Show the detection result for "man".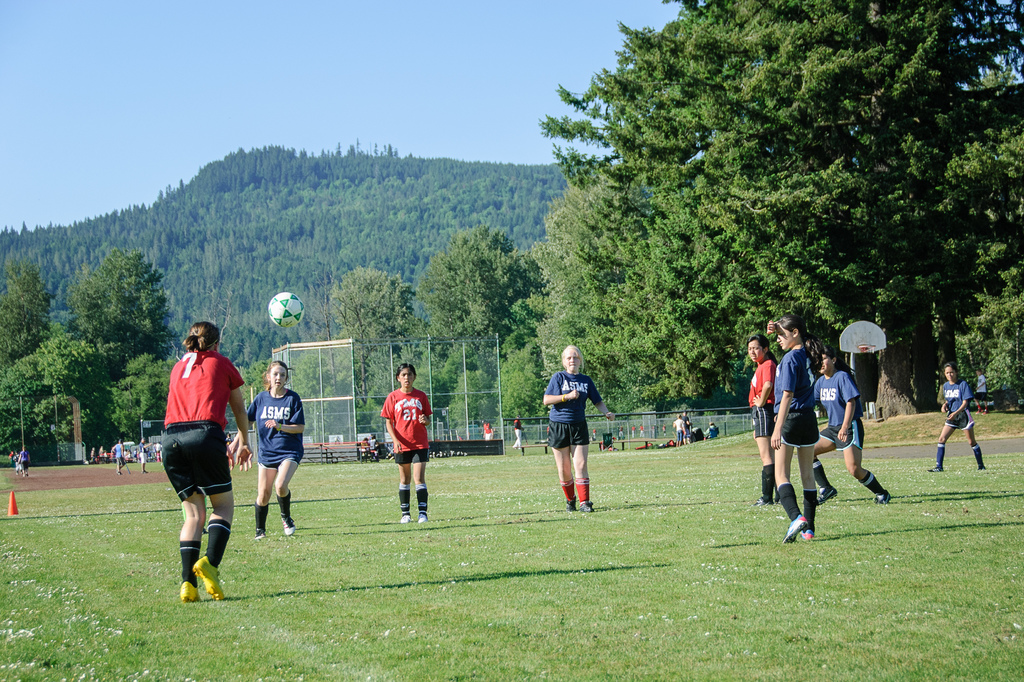
[111,439,123,475].
